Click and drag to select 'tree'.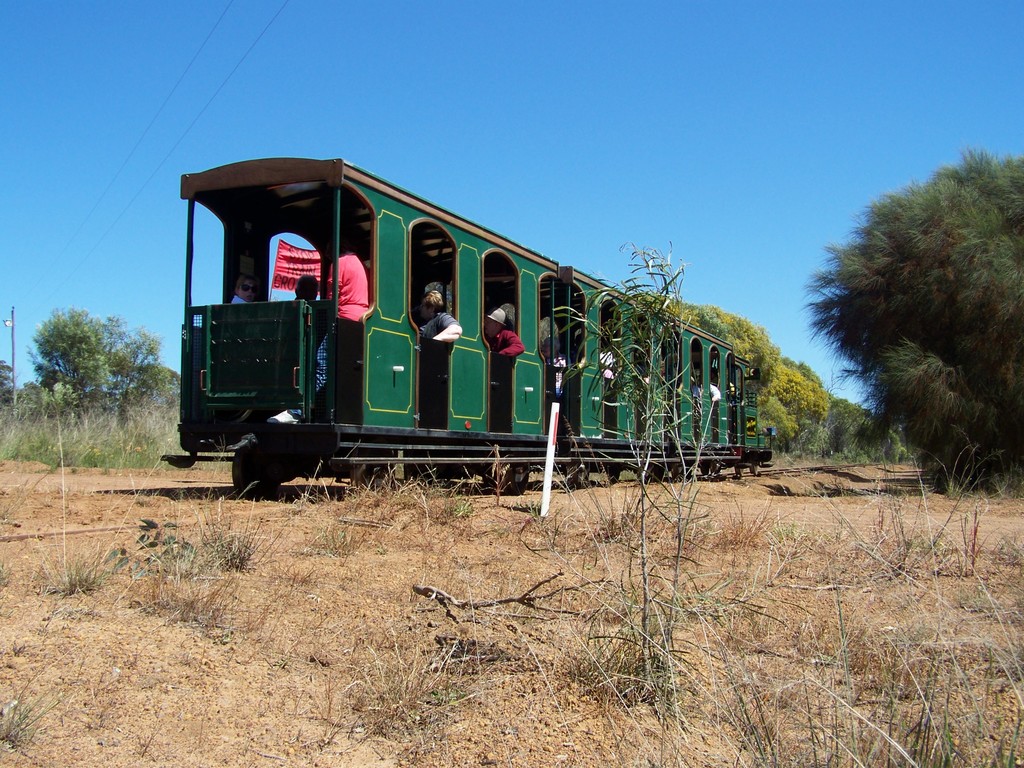
Selection: BBox(800, 149, 1023, 492).
